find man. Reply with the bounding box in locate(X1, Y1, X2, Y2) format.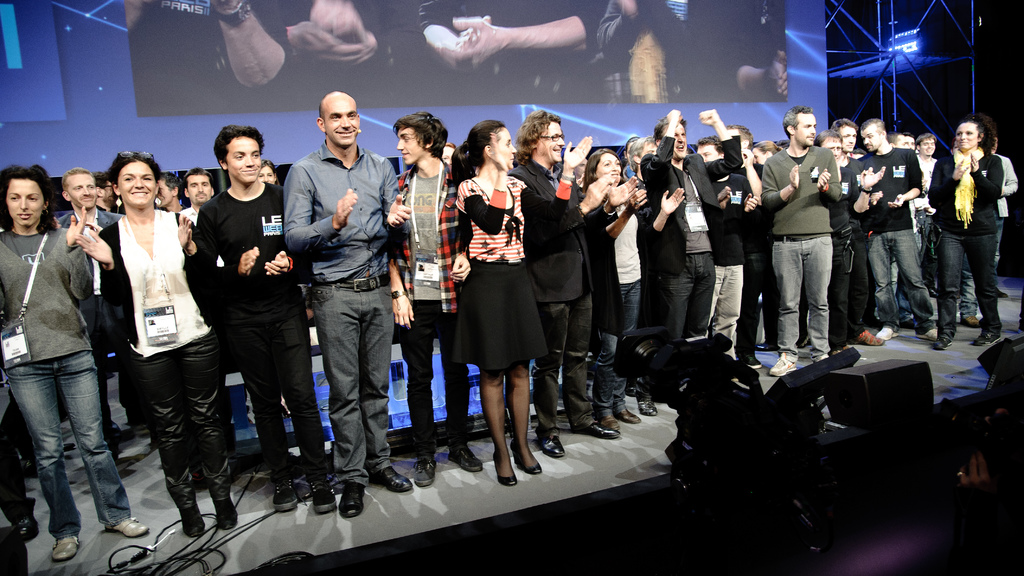
locate(888, 130, 942, 301).
